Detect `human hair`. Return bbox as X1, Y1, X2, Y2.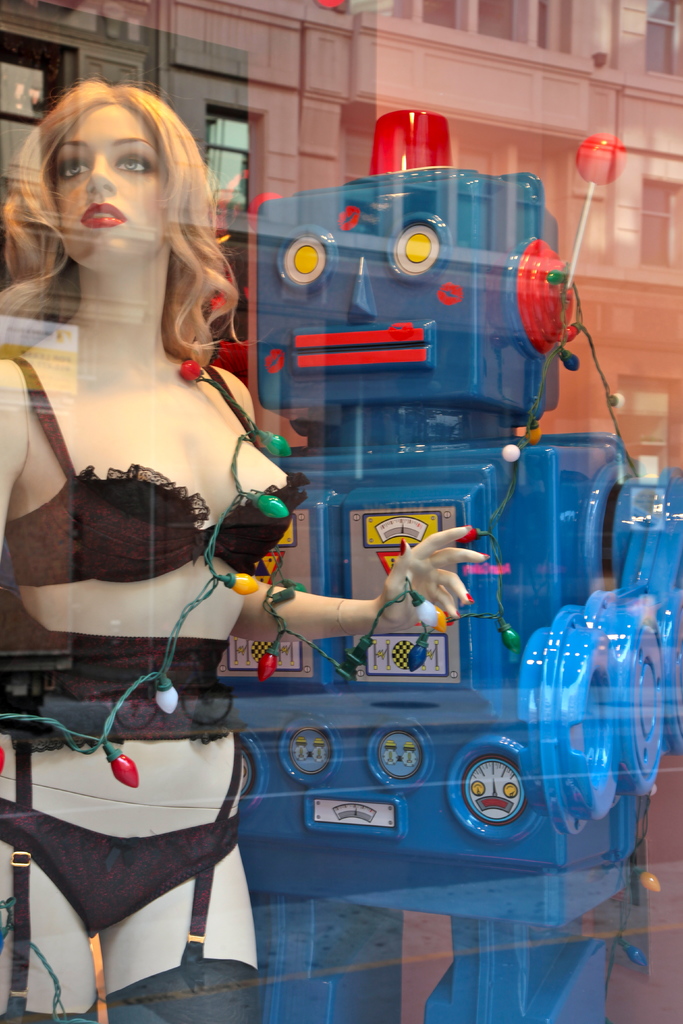
17, 58, 218, 353.
